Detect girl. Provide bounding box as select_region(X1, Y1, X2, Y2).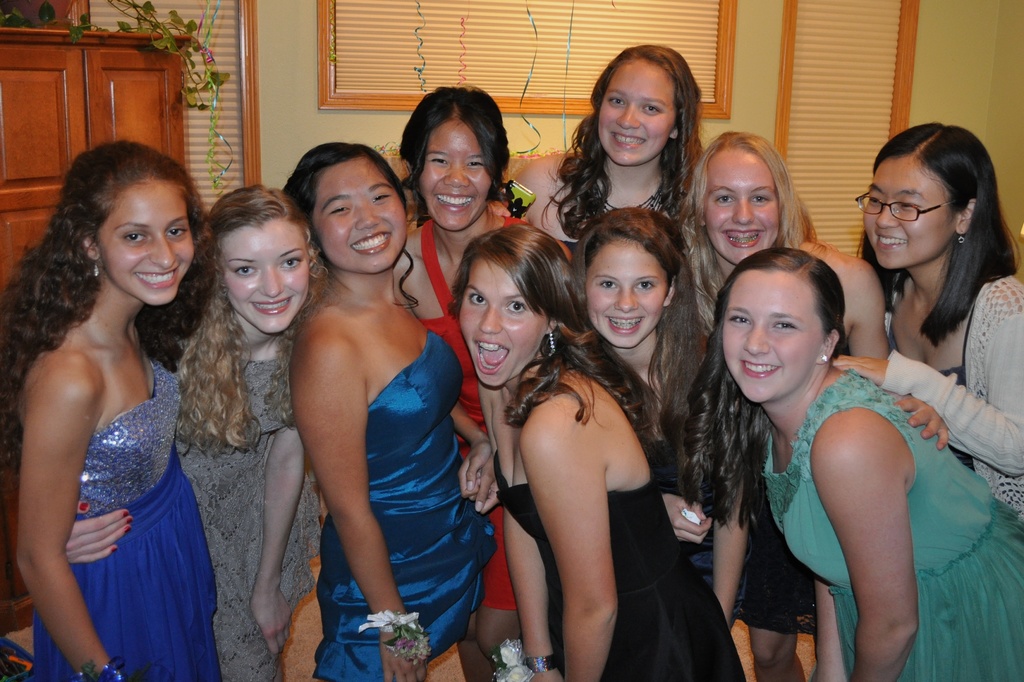
select_region(500, 44, 714, 254).
